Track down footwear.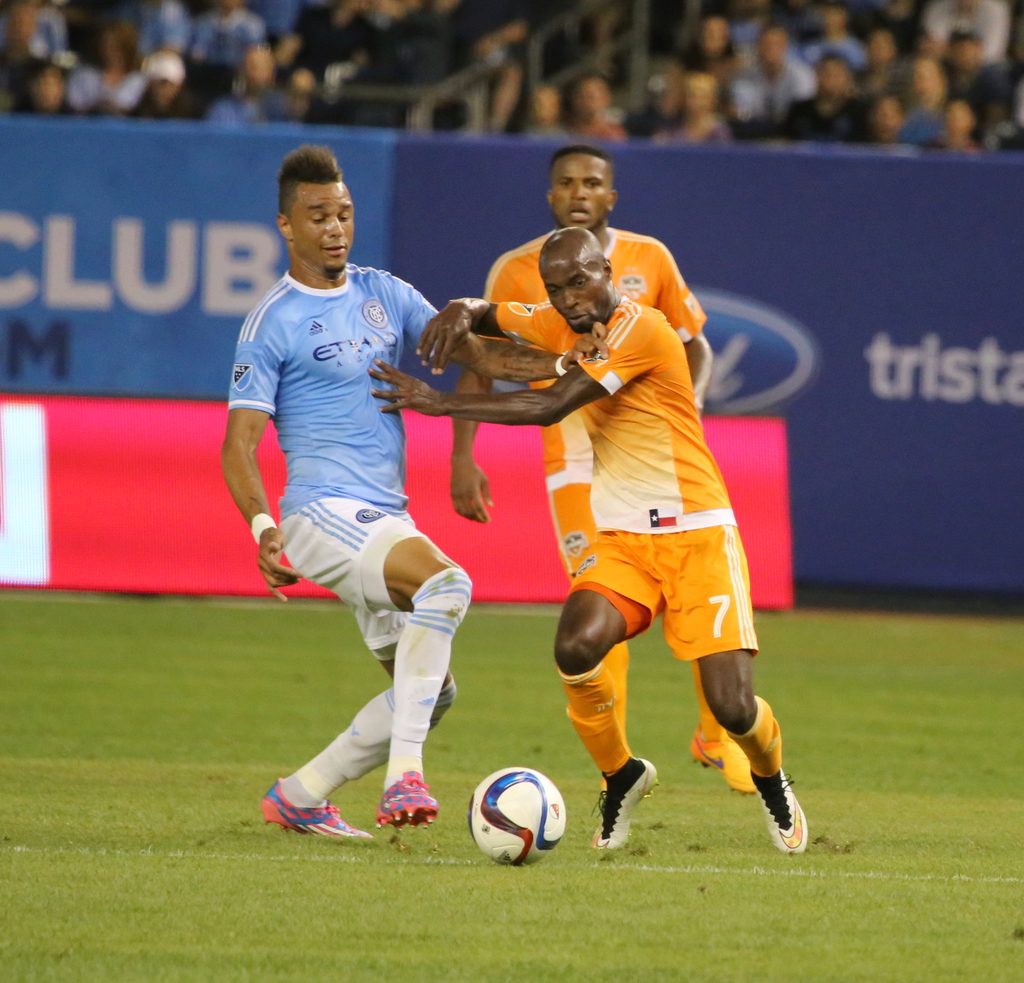
Tracked to crop(376, 768, 445, 832).
